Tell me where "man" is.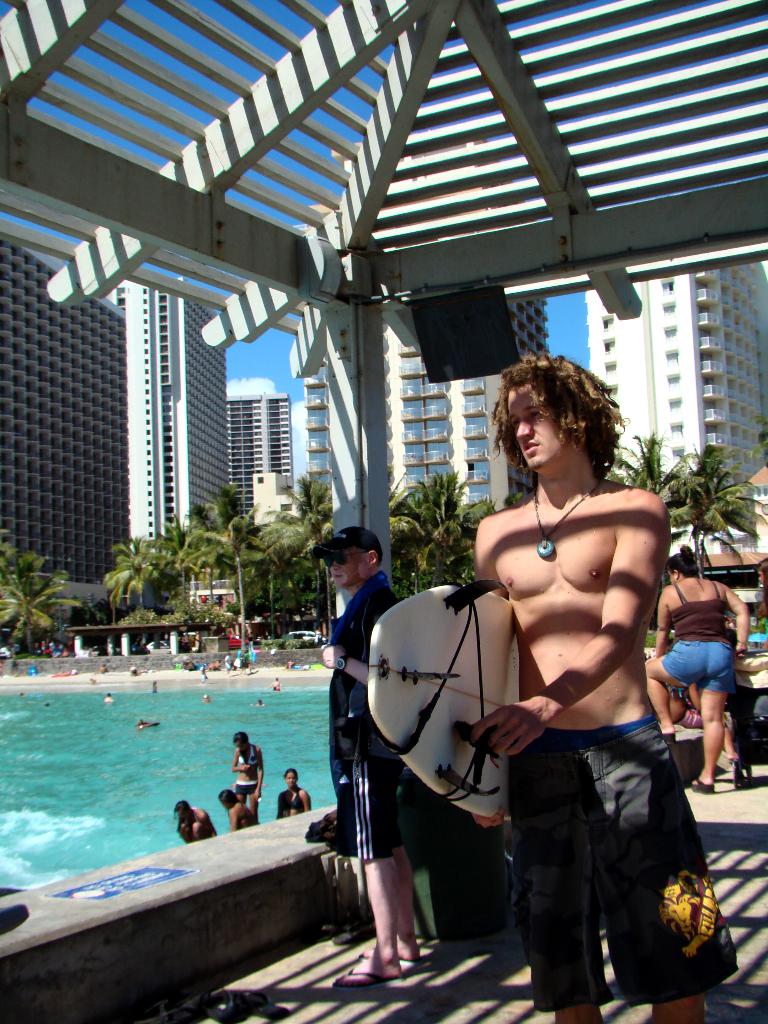
"man" is at 299/527/410/984.
